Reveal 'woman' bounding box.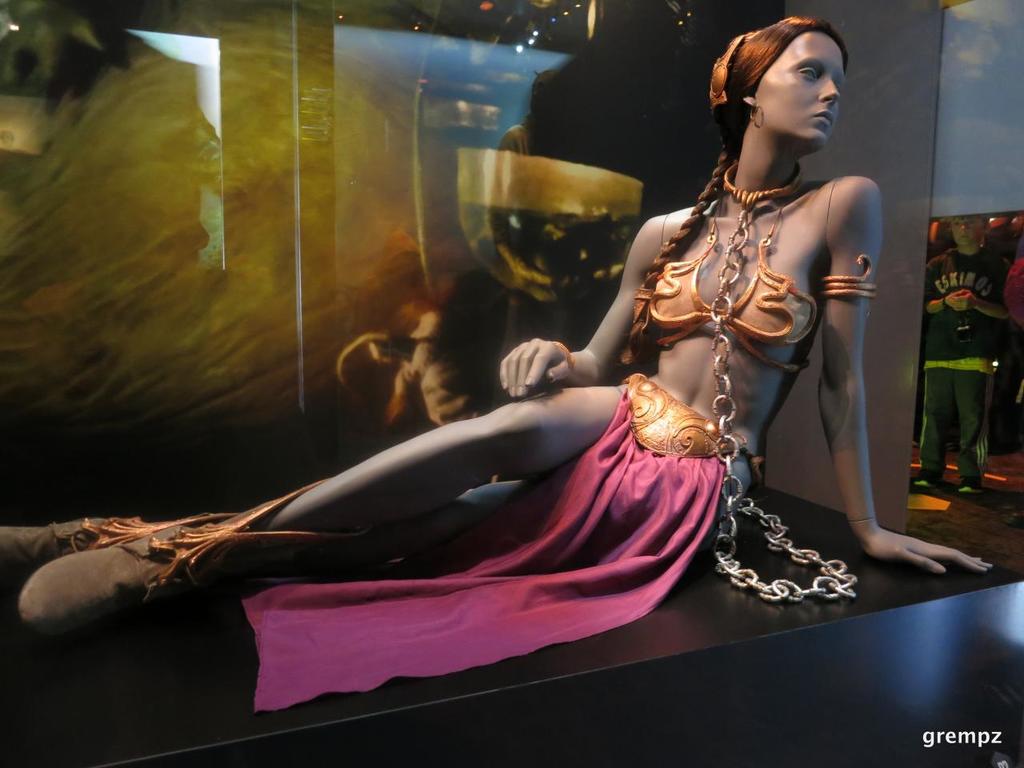
Revealed: Rect(910, 202, 1010, 499).
